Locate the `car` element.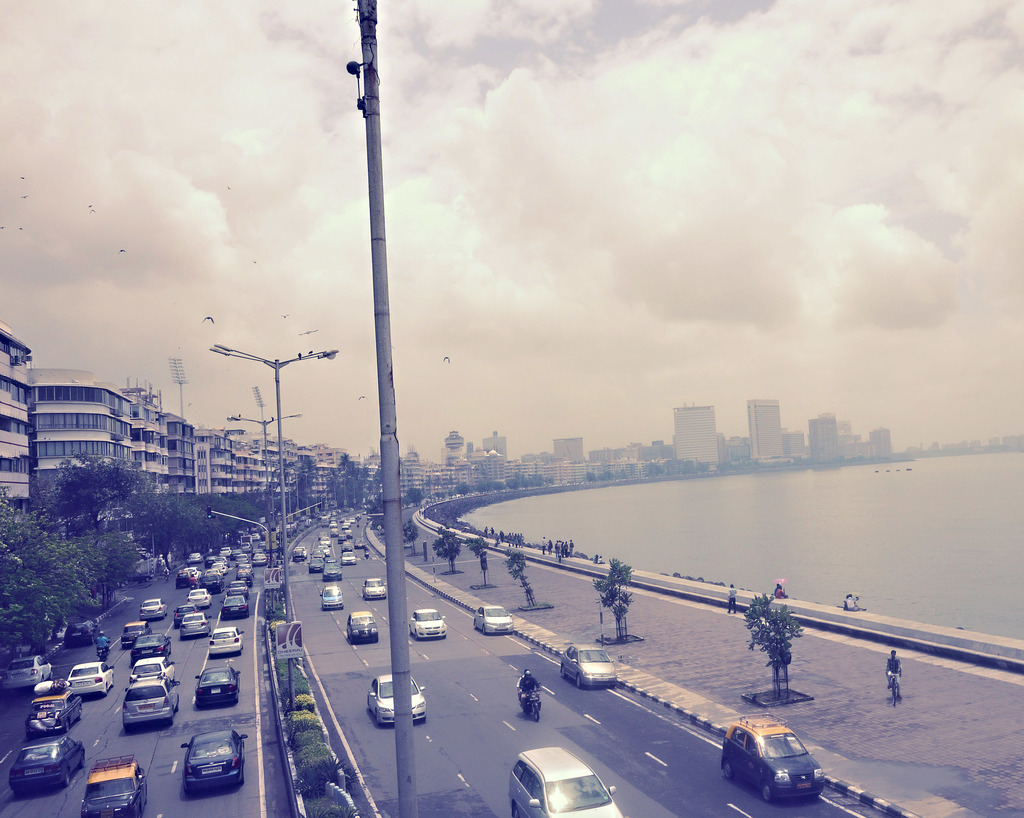
Element bbox: l=120, t=623, r=153, b=648.
